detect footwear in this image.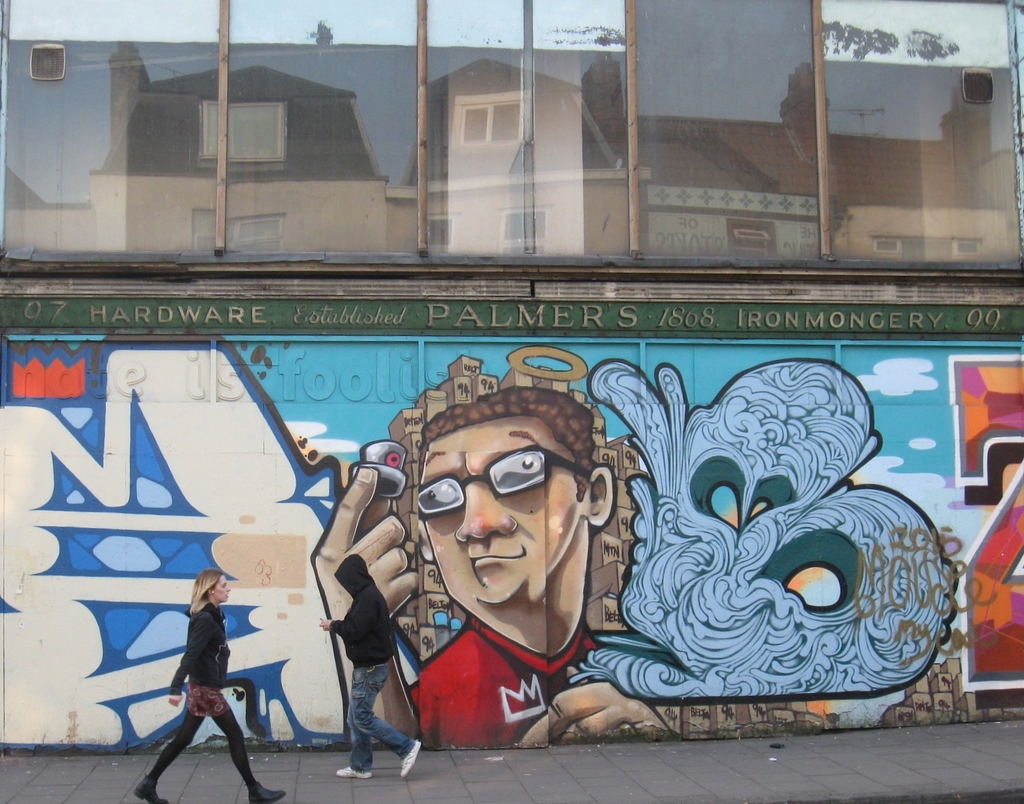
Detection: <bbox>401, 740, 421, 775</bbox>.
